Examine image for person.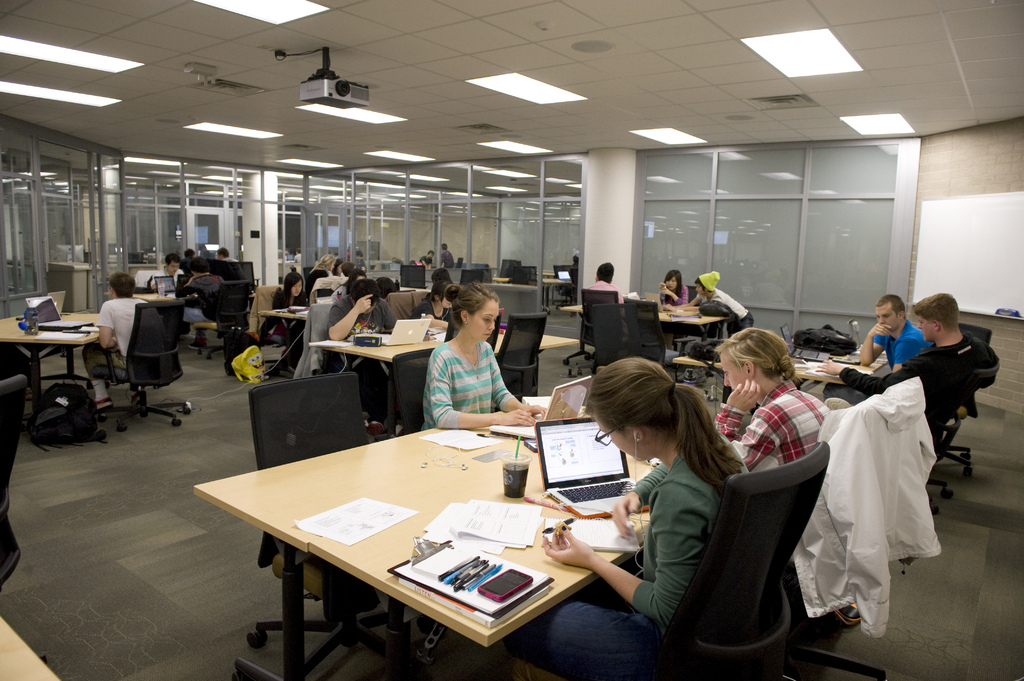
Examination result: (416, 281, 458, 328).
